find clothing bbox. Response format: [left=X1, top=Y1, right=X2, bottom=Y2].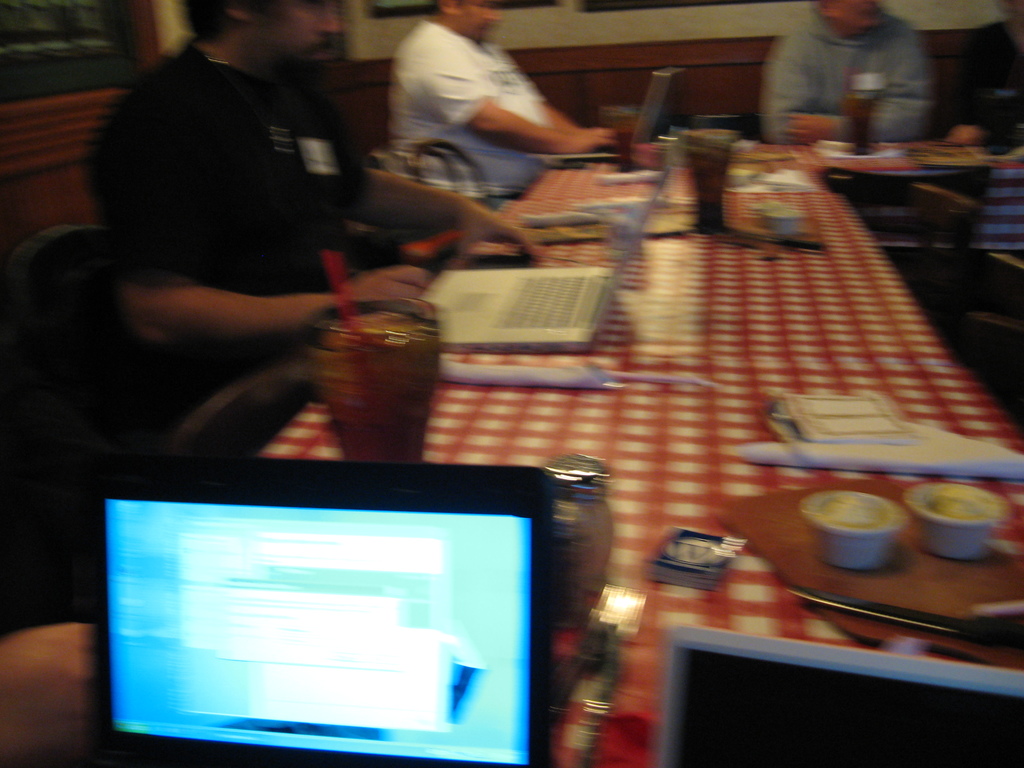
[left=376, top=24, right=556, bottom=220].
